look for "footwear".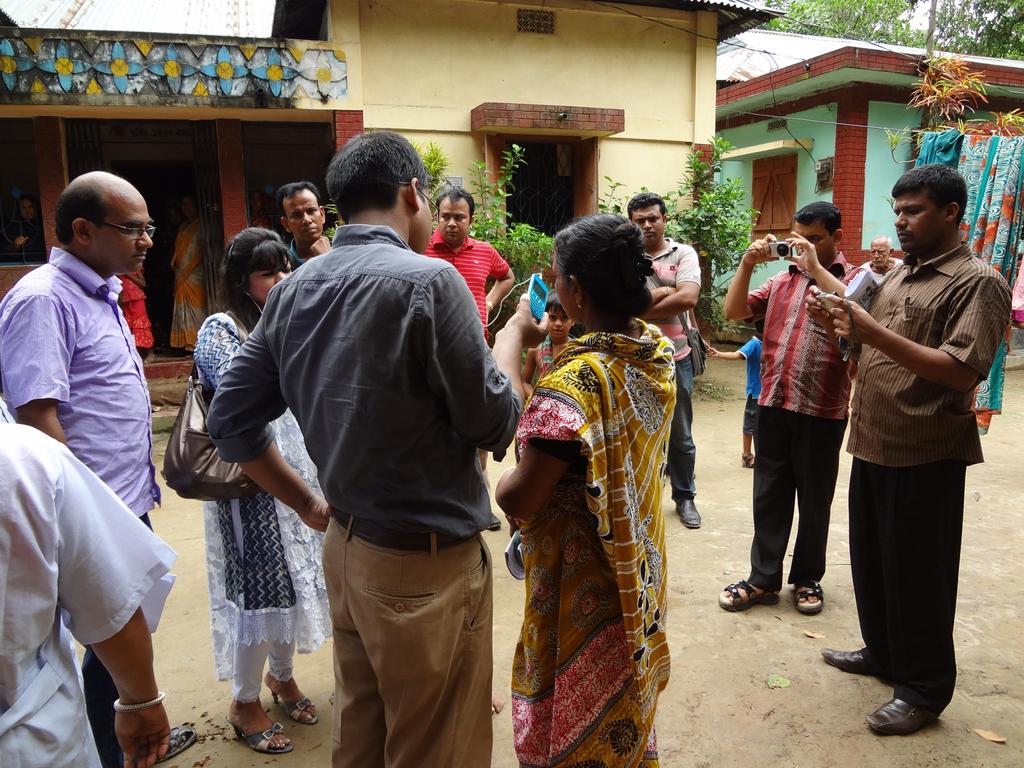
Found: <bbox>673, 500, 702, 527</bbox>.
